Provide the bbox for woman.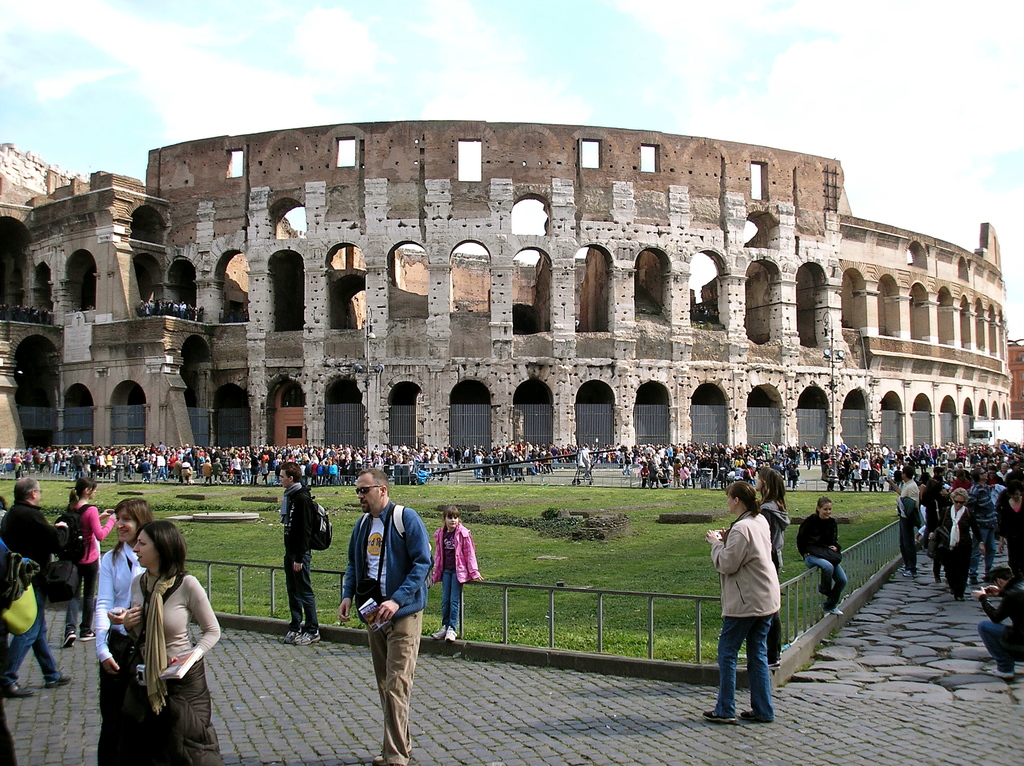
705 482 785 721.
